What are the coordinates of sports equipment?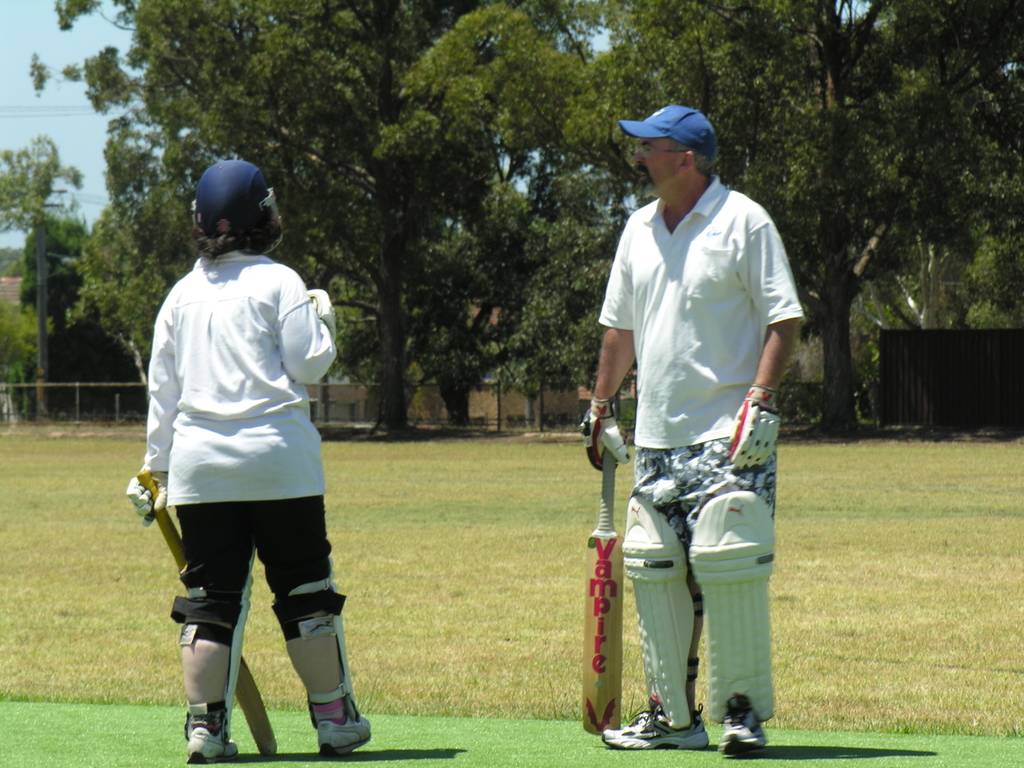
[x1=130, y1=467, x2=279, y2=758].
